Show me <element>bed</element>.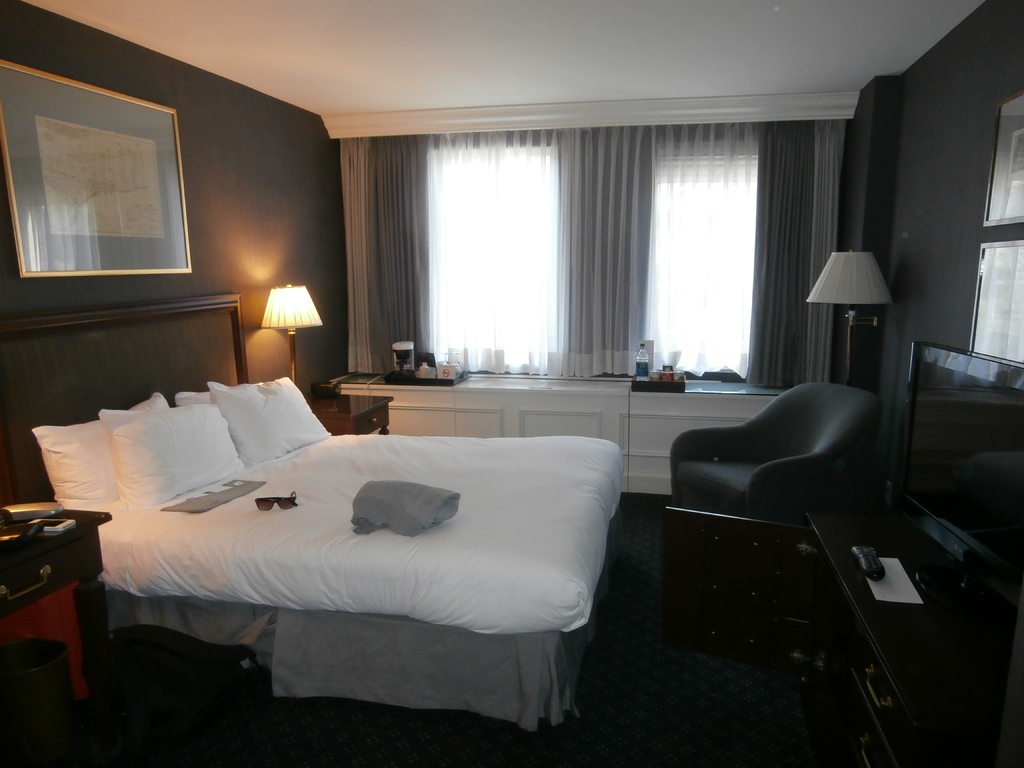
<element>bed</element> is here: left=0, top=291, right=625, bottom=749.
